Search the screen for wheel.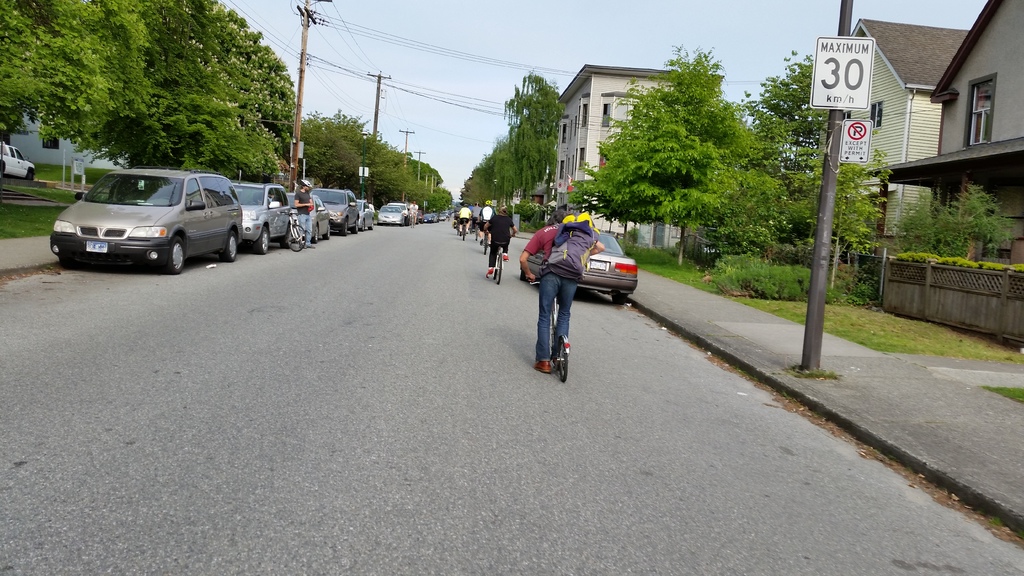
Found at [x1=552, y1=335, x2=573, y2=381].
